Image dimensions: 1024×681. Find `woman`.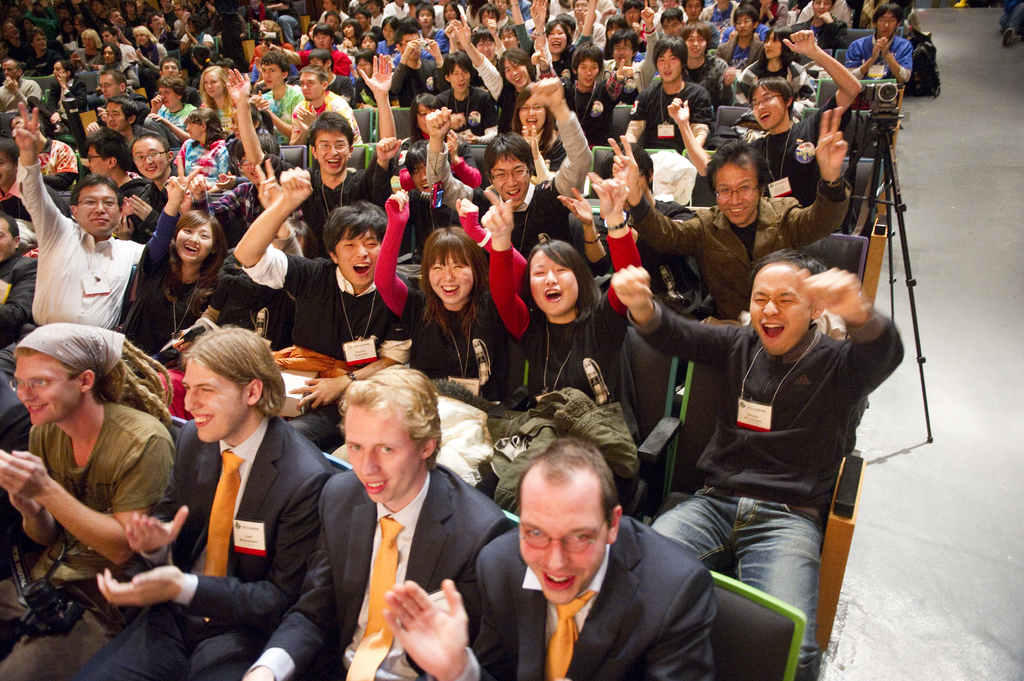
pyautogui.locateOnScreen(737, 23, 817, 110).
